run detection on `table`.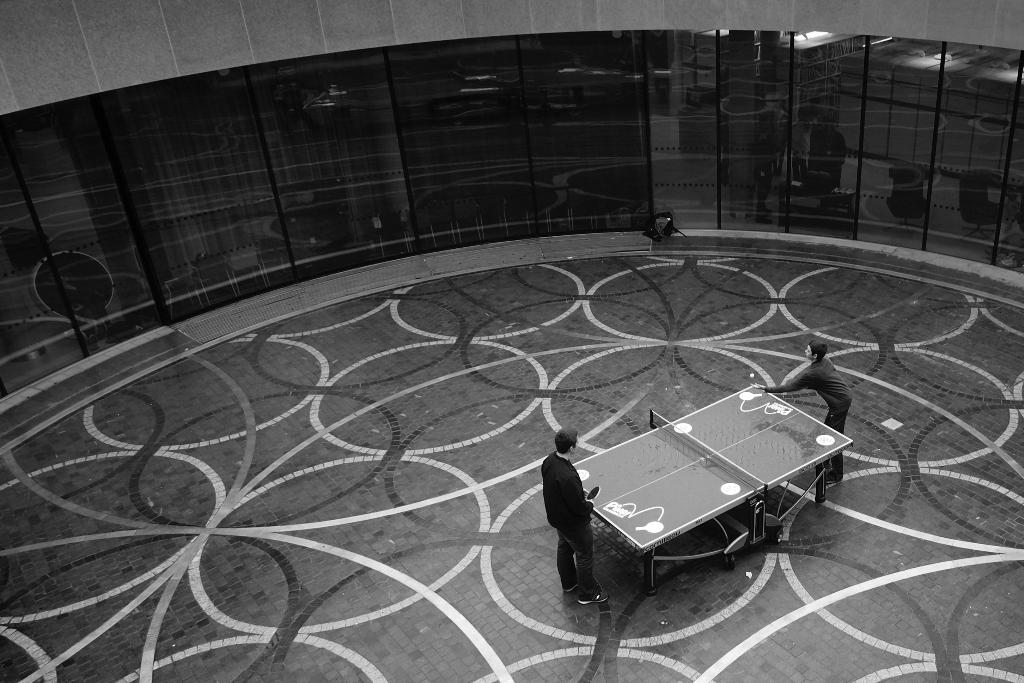
Result: detection(574, 381, 859, 597).
